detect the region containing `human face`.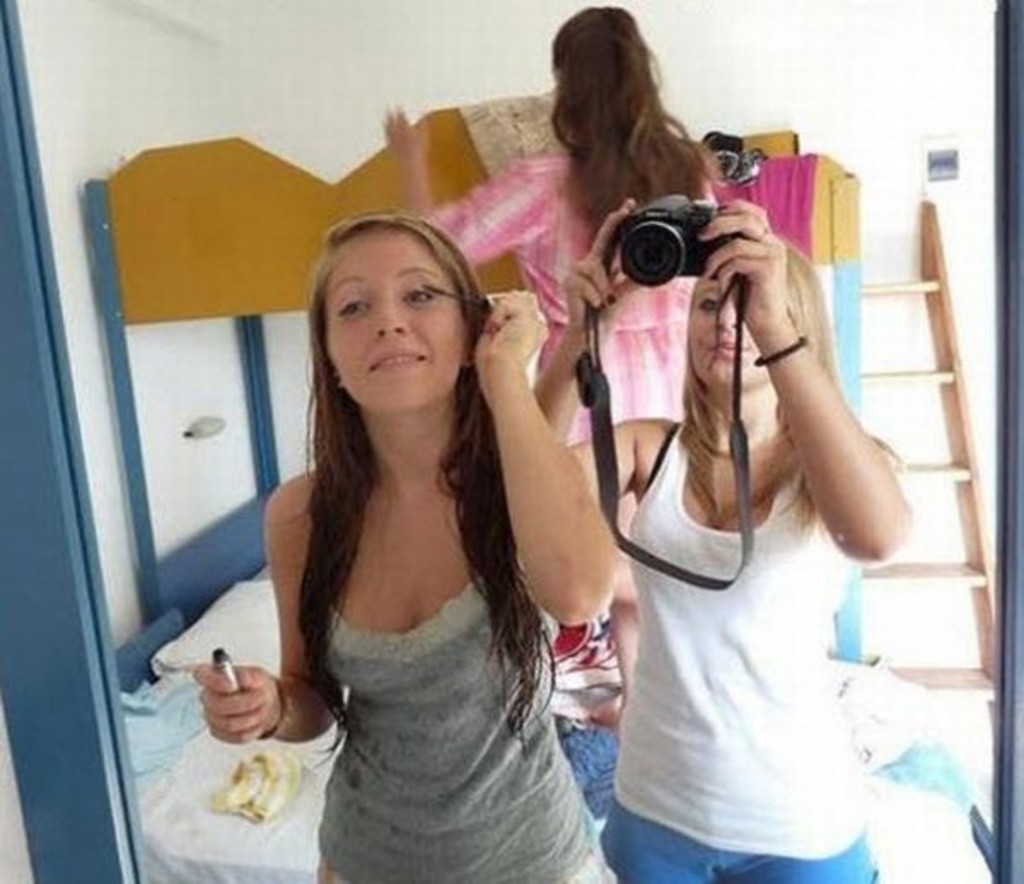
691:258:768:387.
